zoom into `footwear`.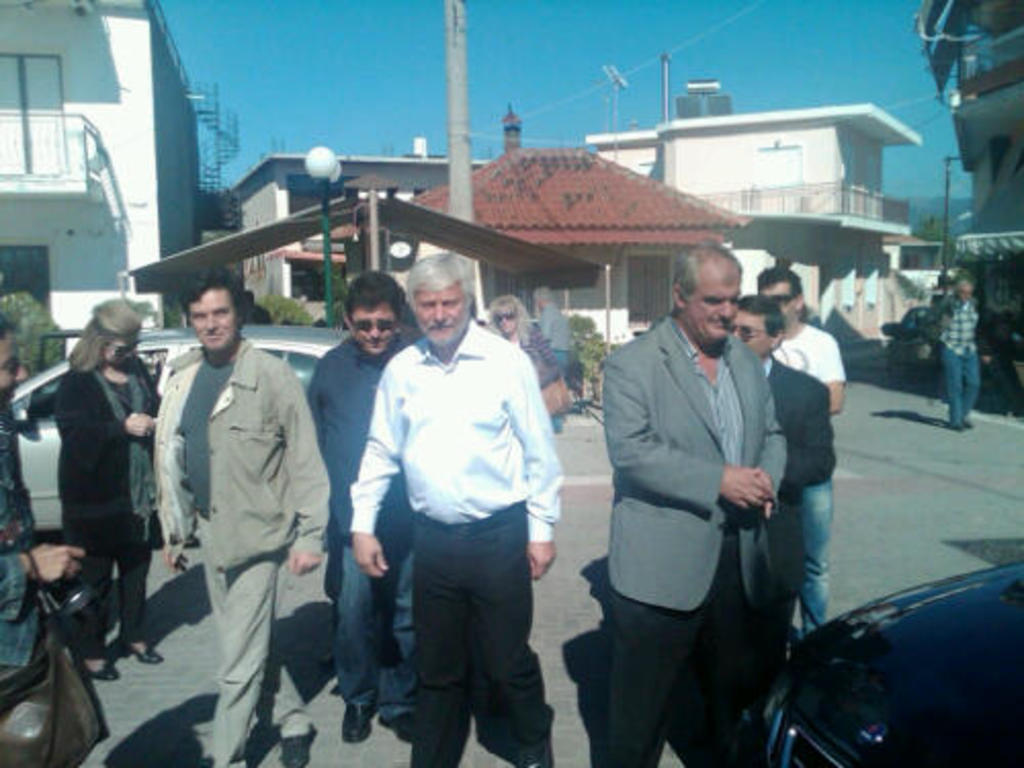
Zoom target: bbox(88, 657, 117, 684).
